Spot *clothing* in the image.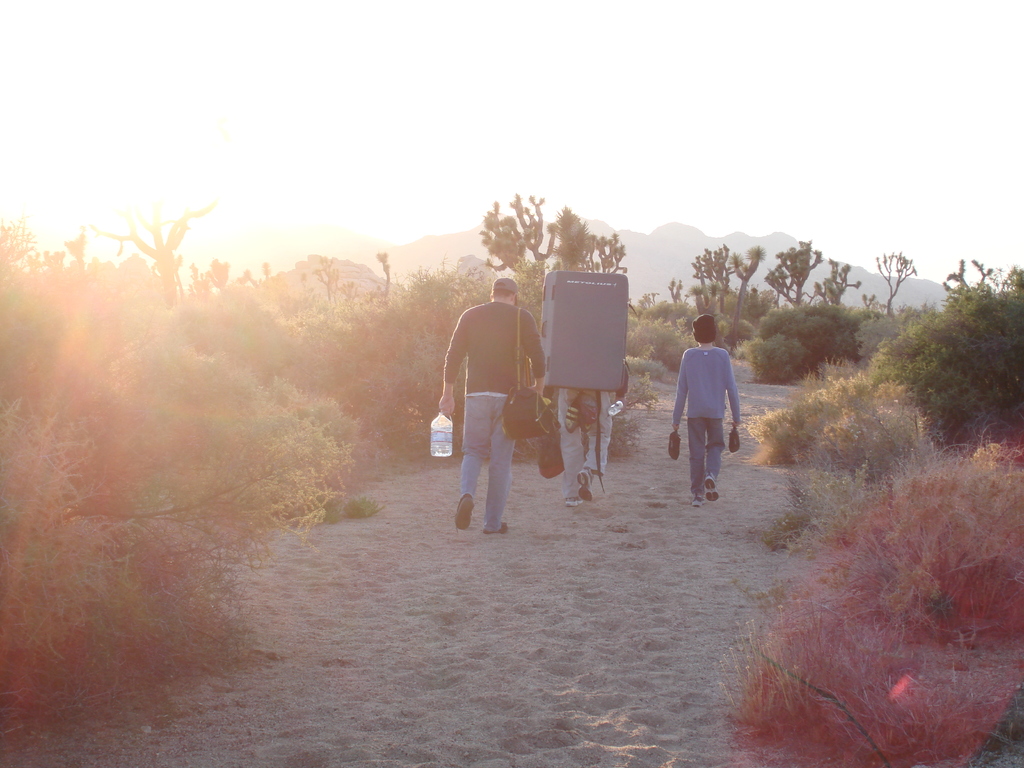
*clothing* found at [left=442, top=302, right=544, bottom=527].
